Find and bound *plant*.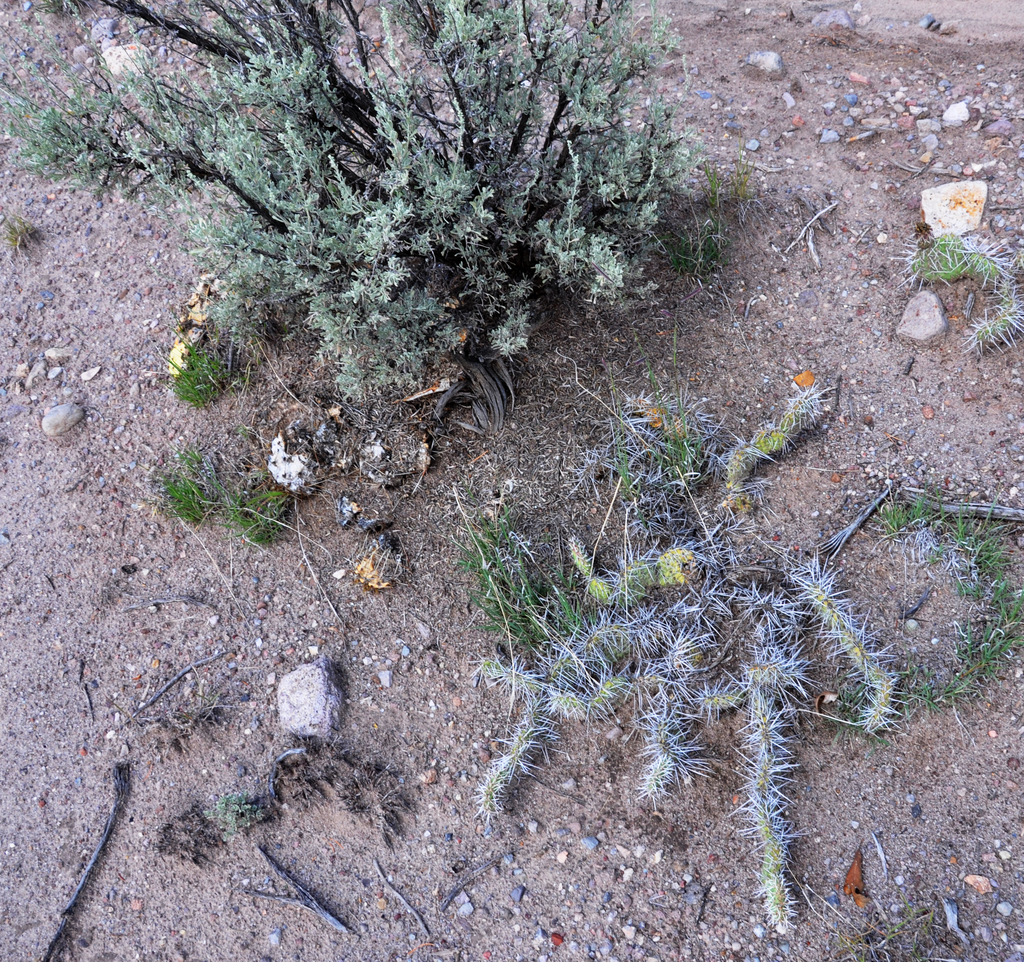
Bound: bbox=[217, 485, 294, 556].
